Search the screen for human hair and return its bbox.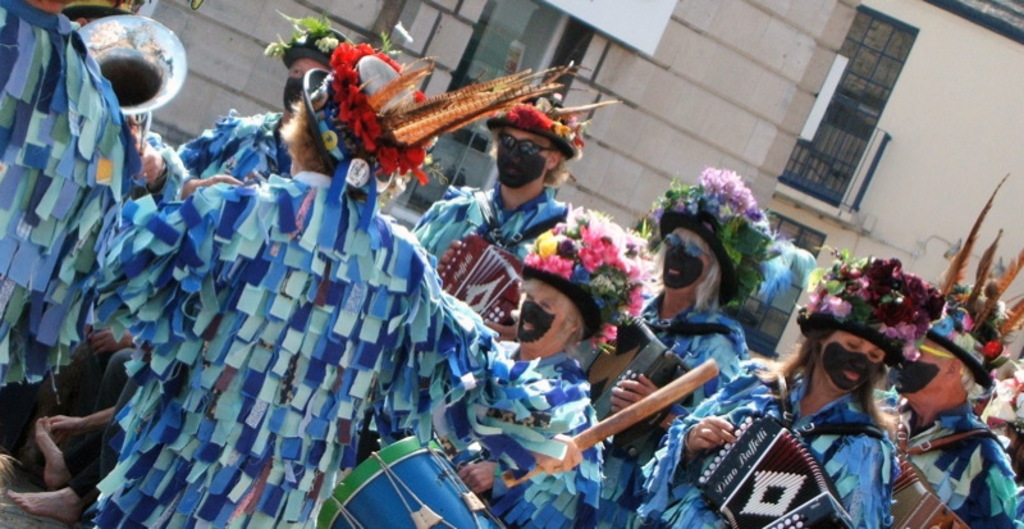
Found: Rect(936, 343, 978, 398).
